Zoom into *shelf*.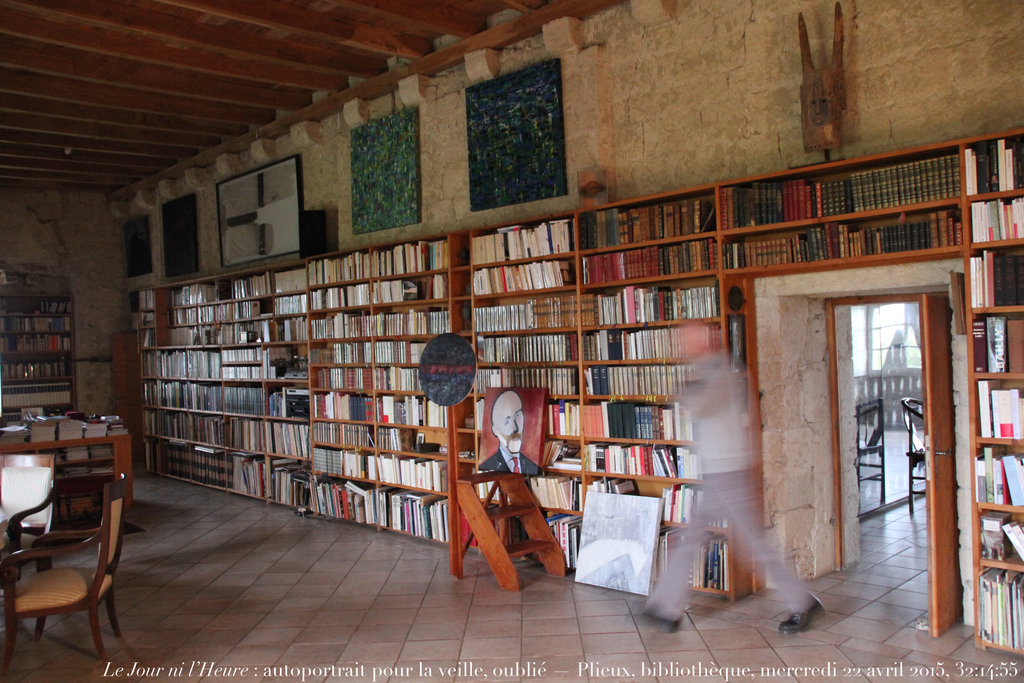
Zoom target: 961, 132, 1023, 197.
